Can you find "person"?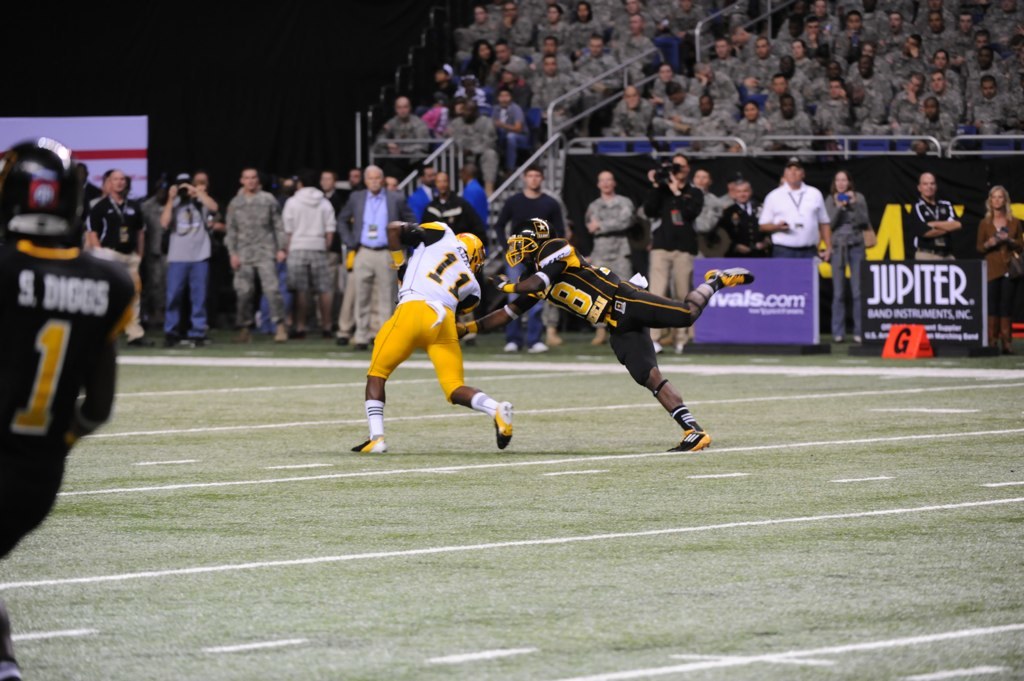
Yes, bounding box: pyautogui.locateOnScreen(456, 212, 756, 450).
